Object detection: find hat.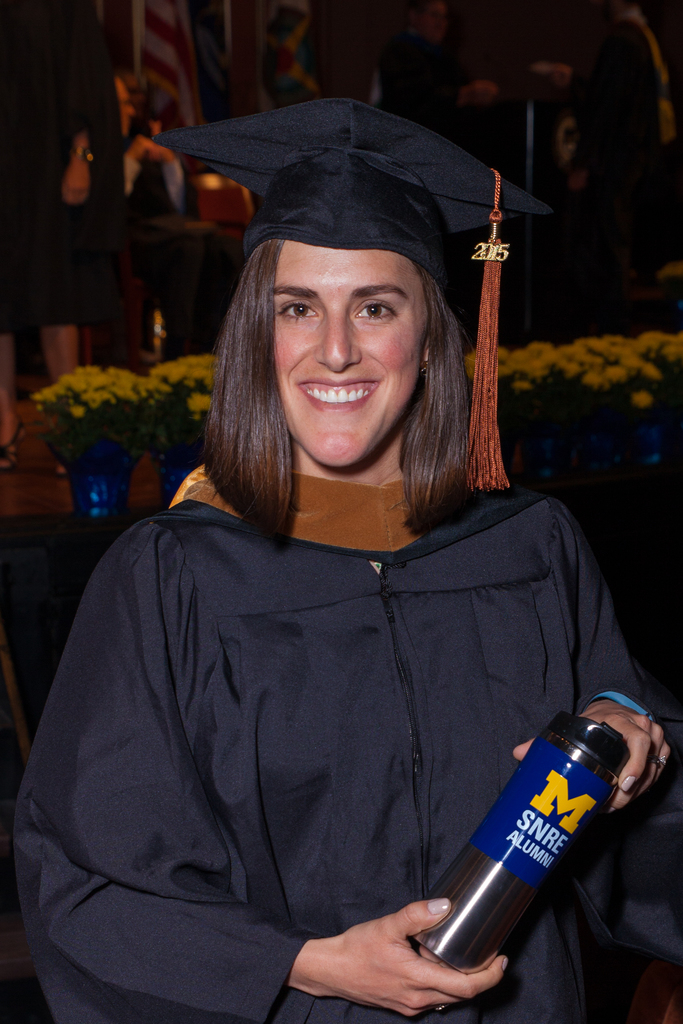
[left=160, top=97, right=559, bottom=493].
